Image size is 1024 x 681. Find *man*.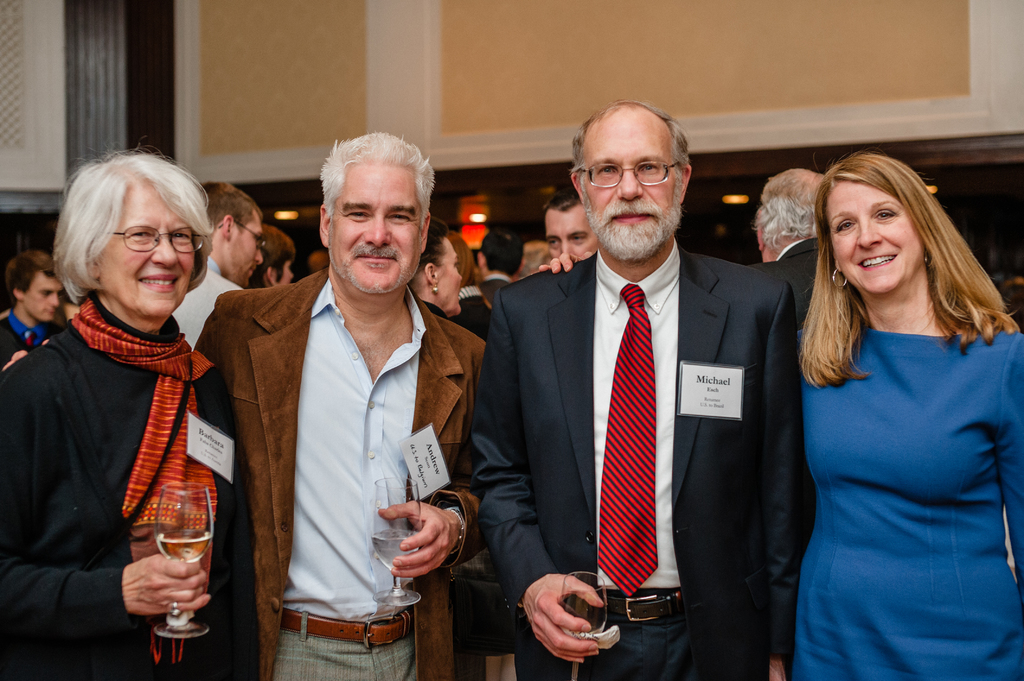
{"left": 463, "top": 96, "right": 811, "bottom": 680}.
